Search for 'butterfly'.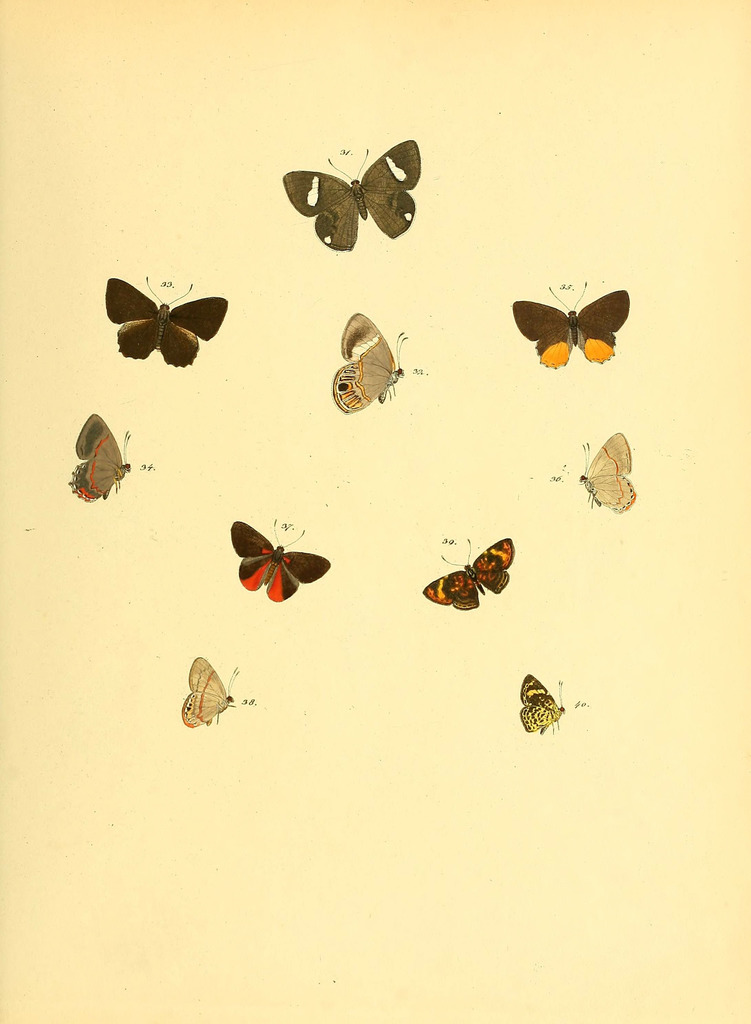
Found at [left=103, top=274, right=227, bottom=372].
